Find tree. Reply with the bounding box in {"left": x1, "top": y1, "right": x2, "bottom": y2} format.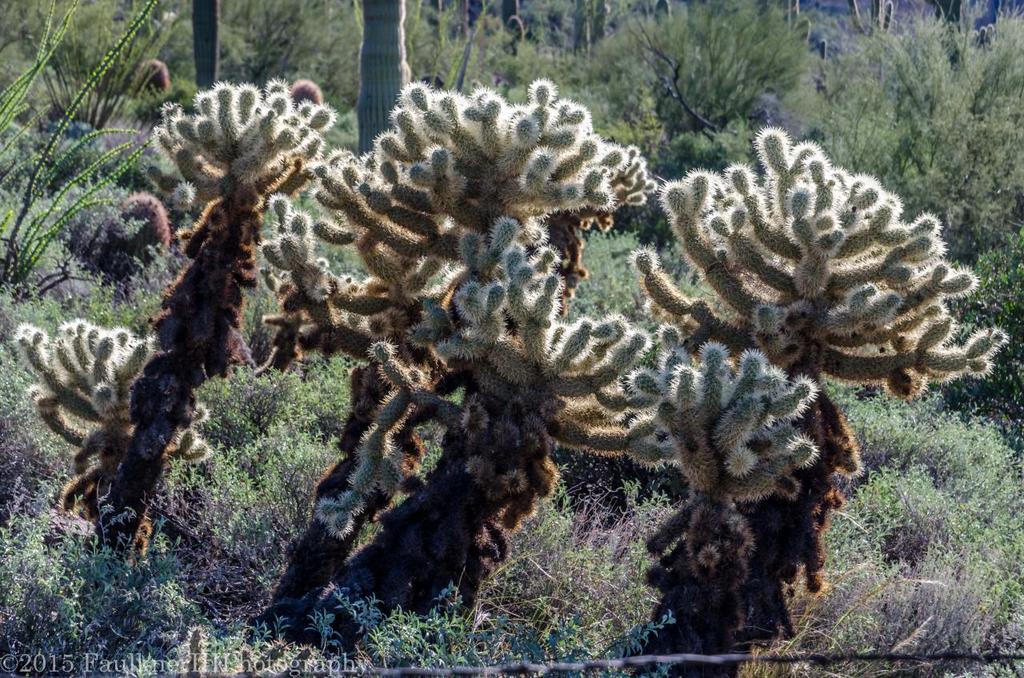
{"left": 823, "top": 14, "right": 1023, "bottom": 291}.
